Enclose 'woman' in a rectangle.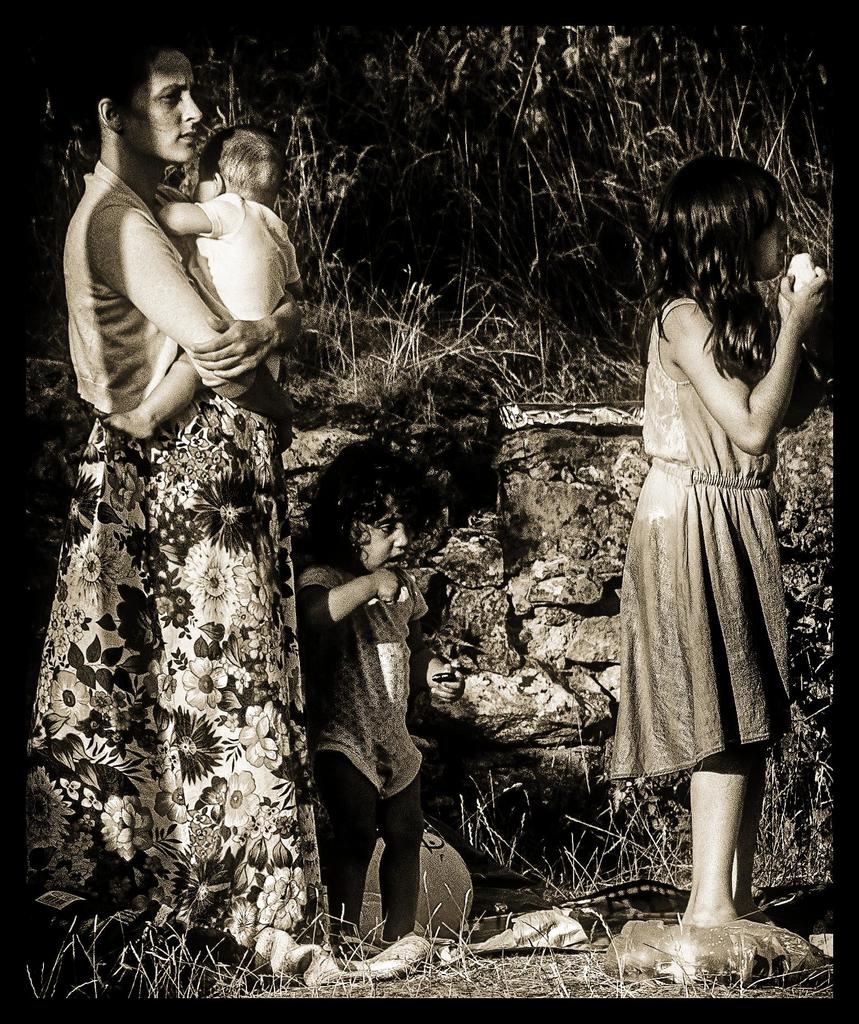
bbox=[25, 46, 320, 940].
